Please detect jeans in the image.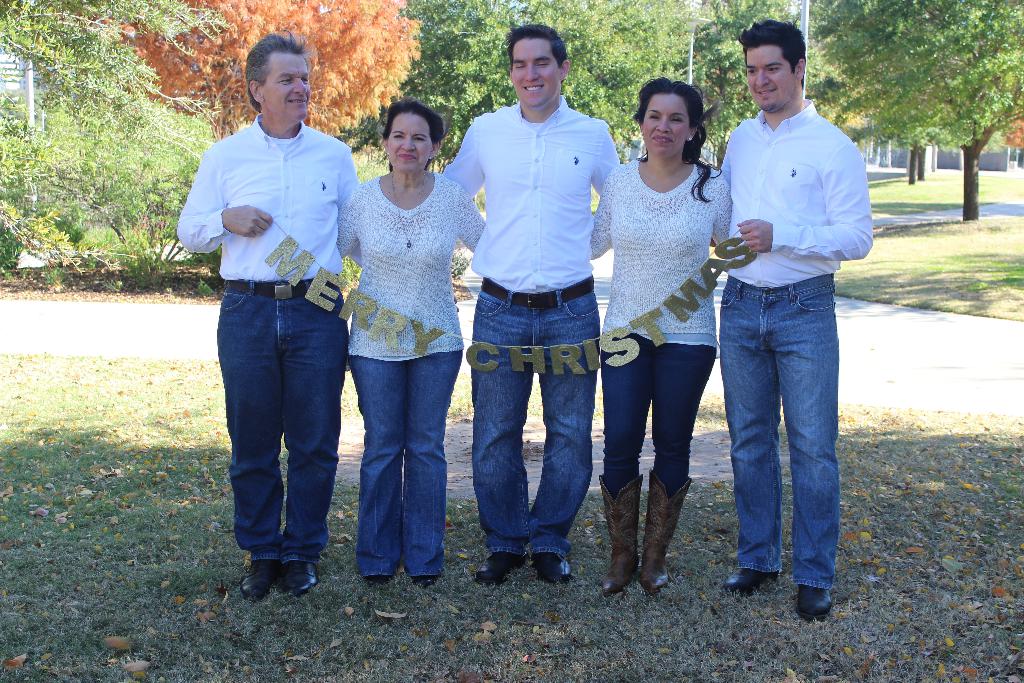
{"x1": 343, "y1": 352, "x2": 461, "y2": 582}.
